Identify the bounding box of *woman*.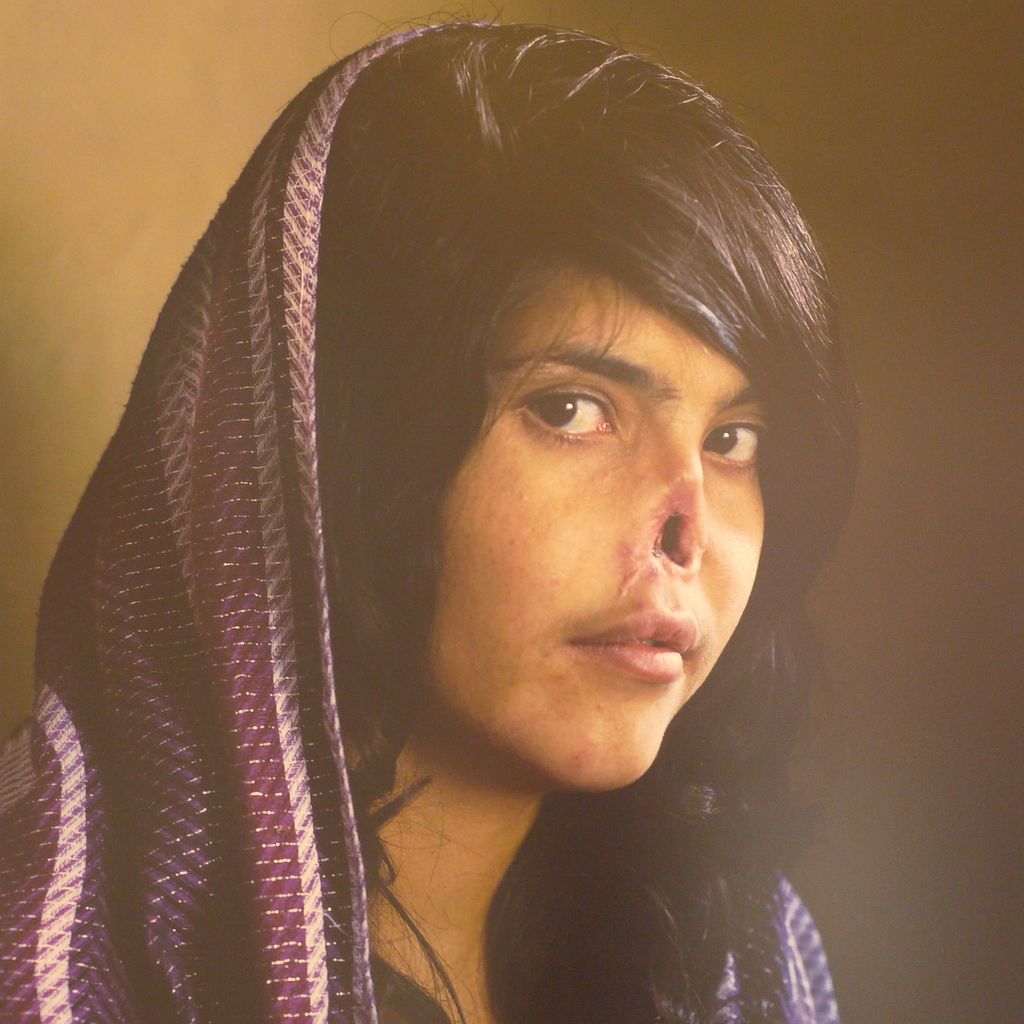
(0,30,868,1023).
